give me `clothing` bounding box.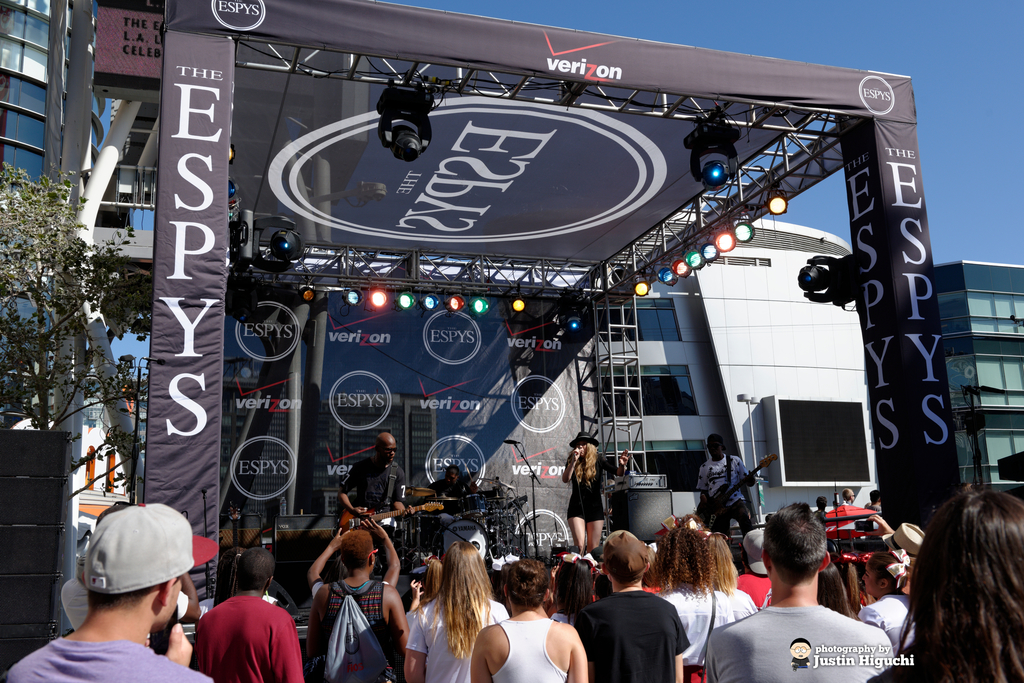
box(860, 592, 917, 651).
